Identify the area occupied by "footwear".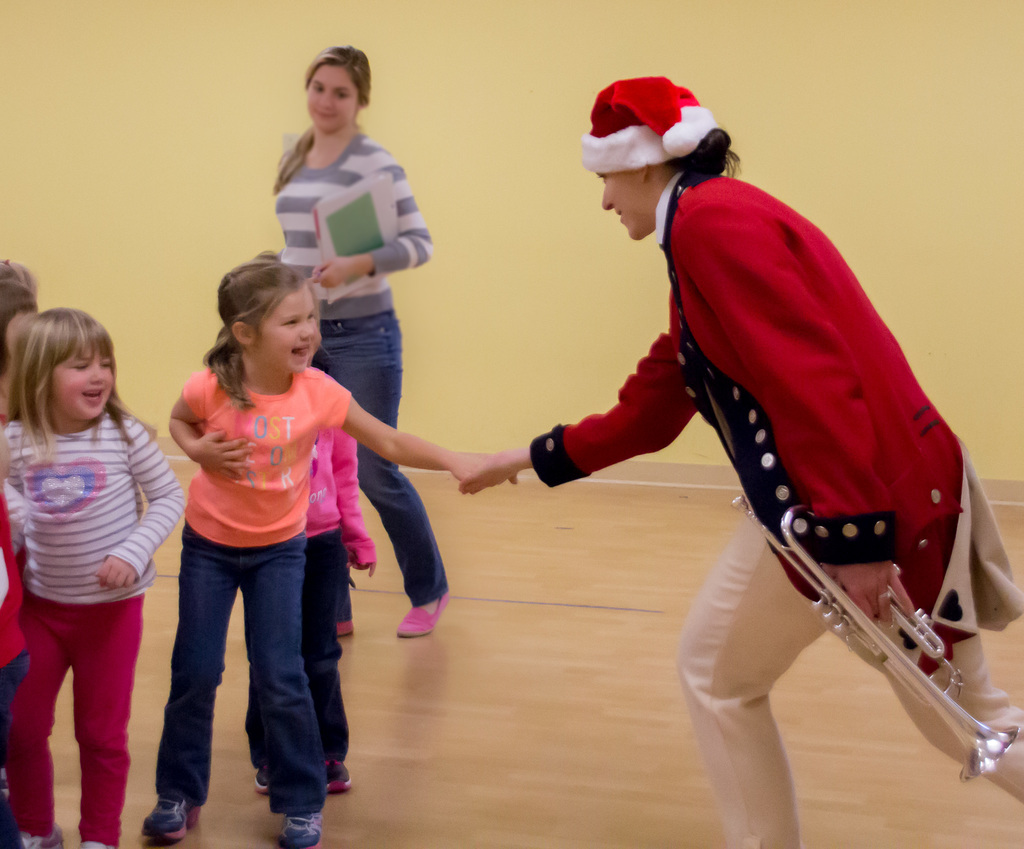
Area: box=[396, 597, 448, 639].
